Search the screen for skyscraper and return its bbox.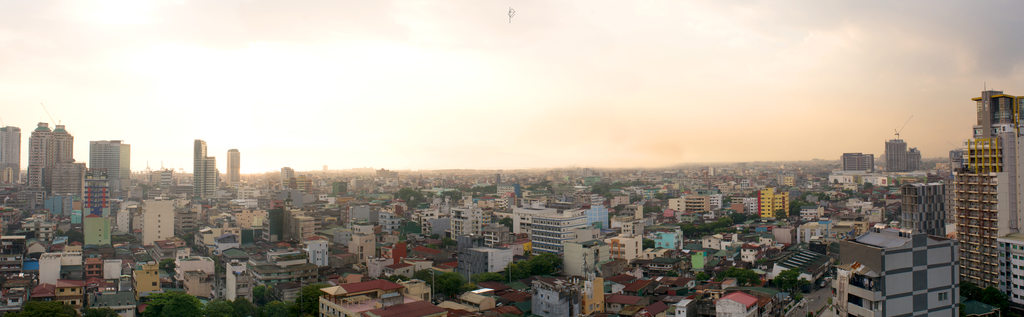
Found: region(88, 137, 136, 198).
